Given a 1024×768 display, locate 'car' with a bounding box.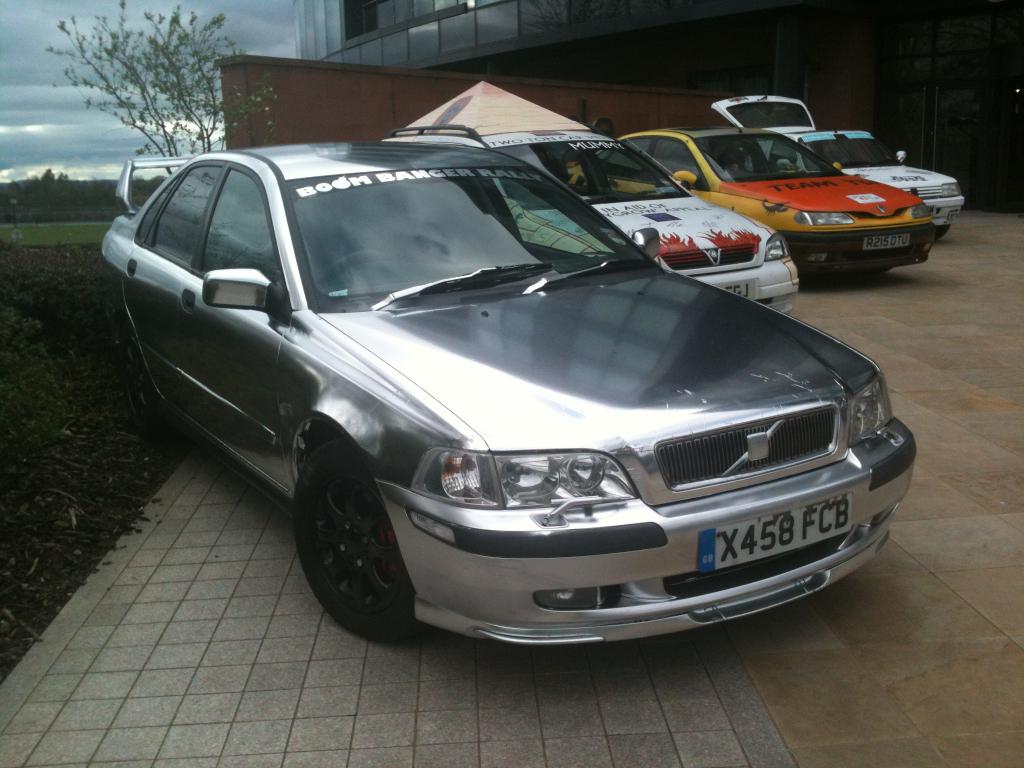
Located: {"left": 566, "top": 127, "right": 938, "bottom": 271}.
